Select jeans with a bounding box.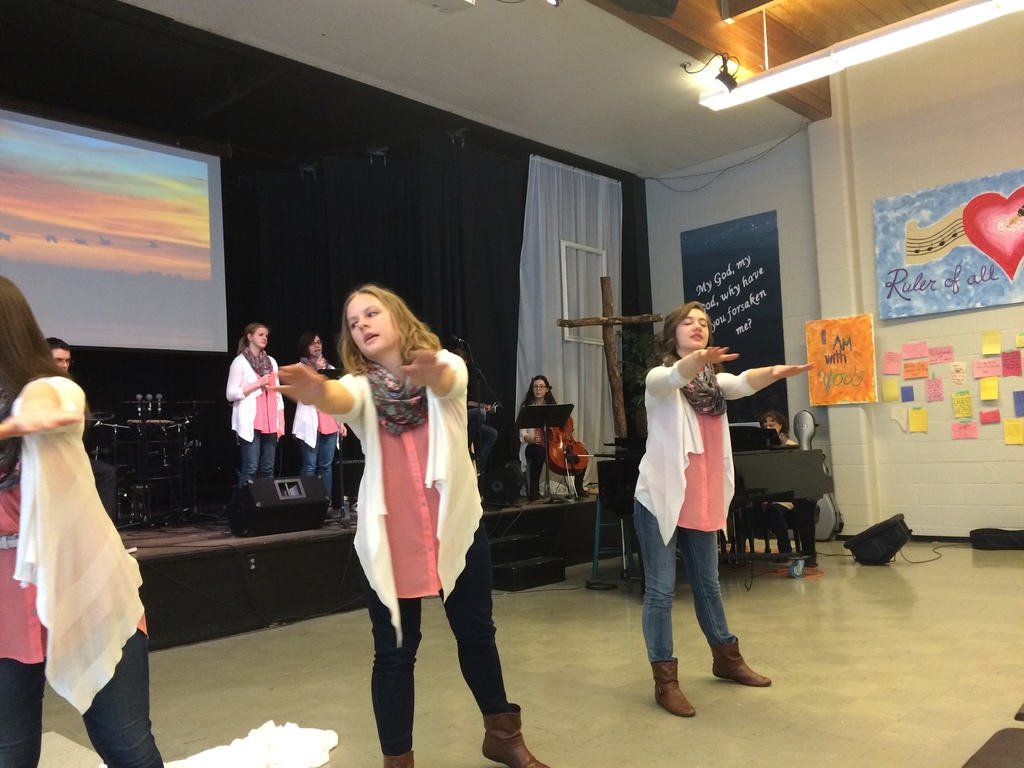
bbox=(242, 431, 275, 485).
